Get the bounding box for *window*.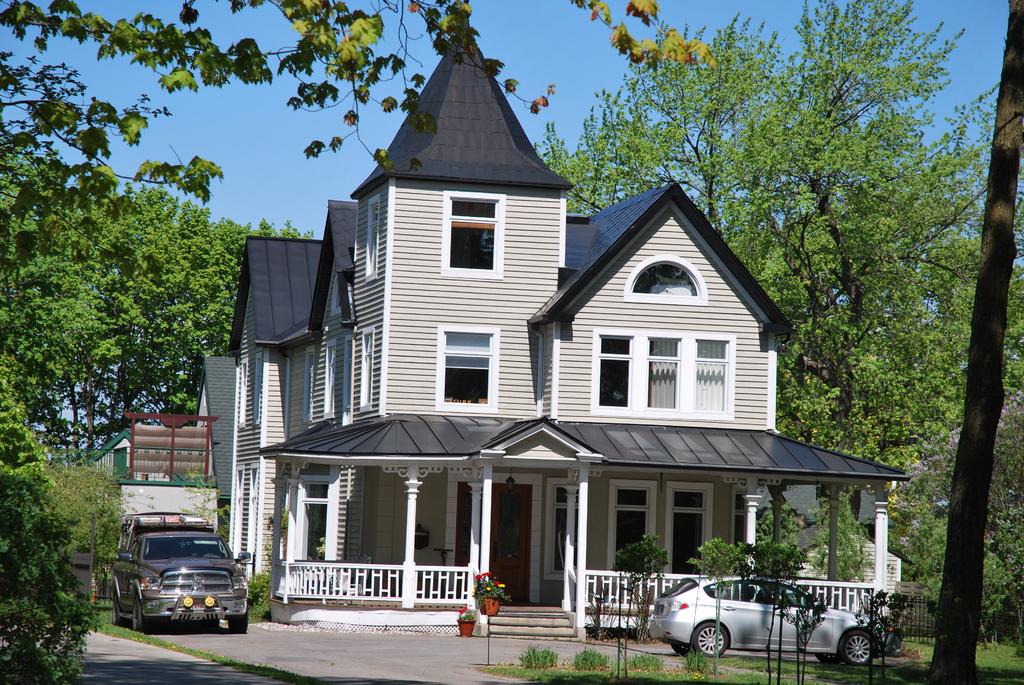
region(362, 190, 383, 279).
